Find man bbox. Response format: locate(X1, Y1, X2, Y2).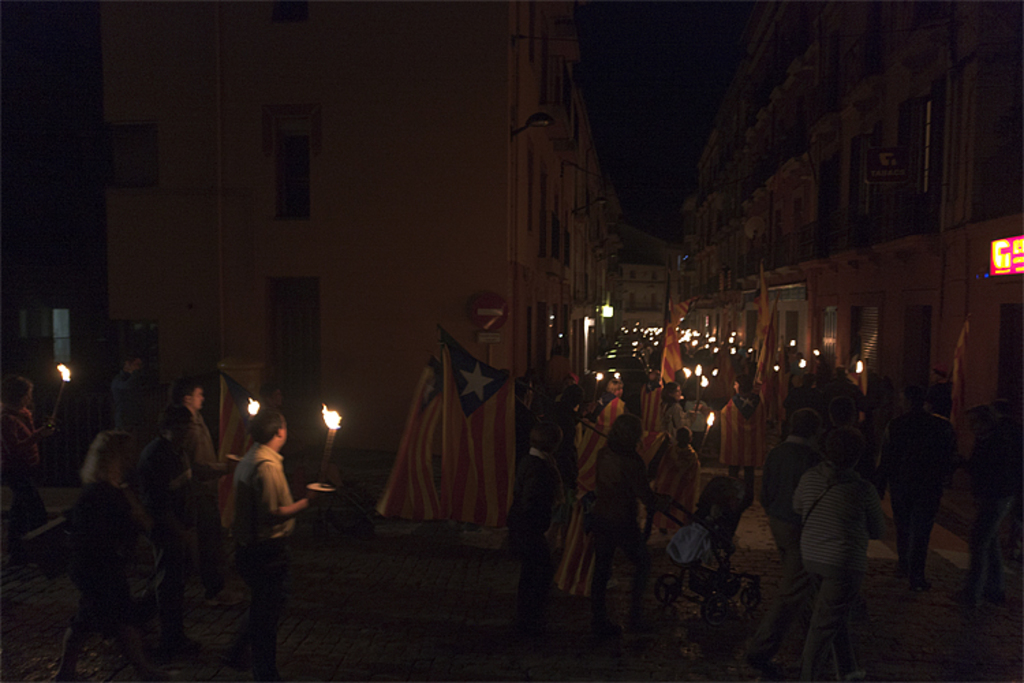
locate(224, 403, 314, 682).
